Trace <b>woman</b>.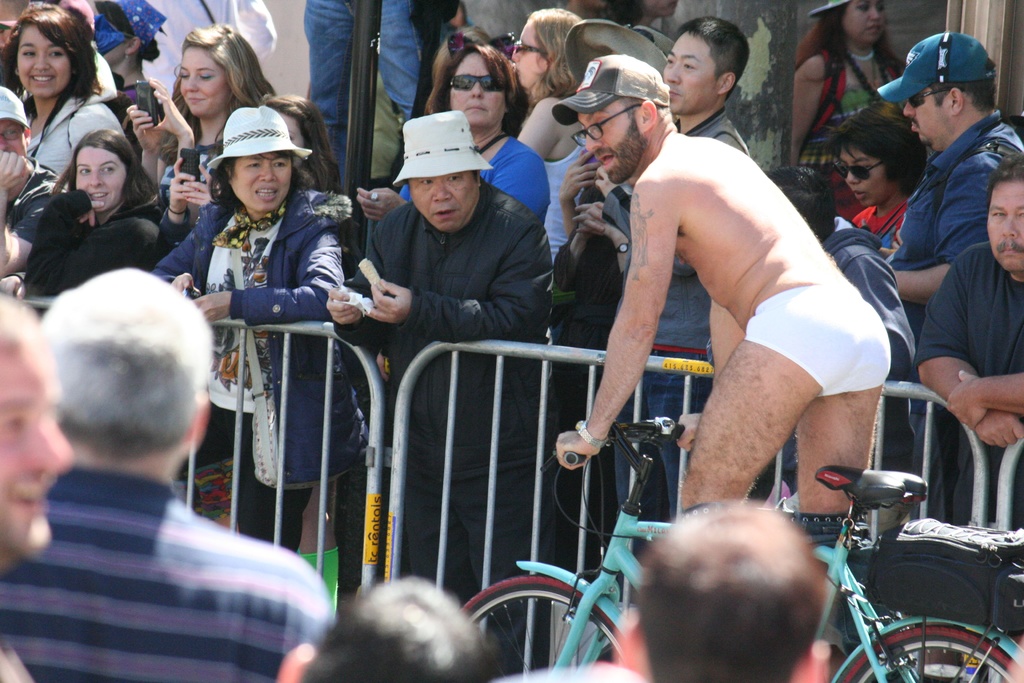
Traced to bbox=(0, 0, 120, 184).
